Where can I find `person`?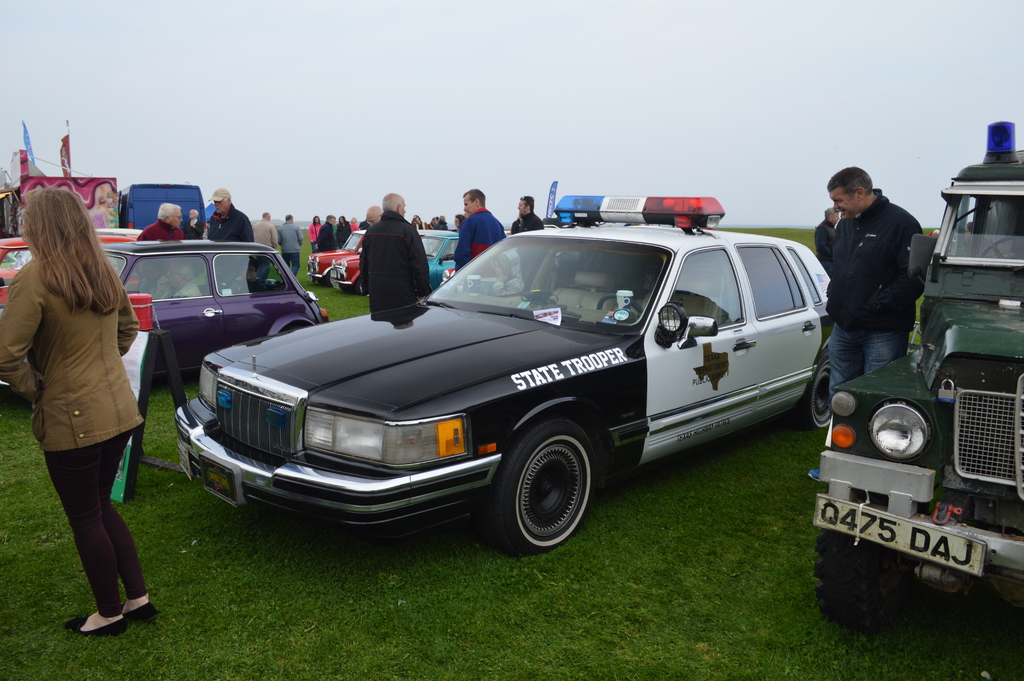
You can find it at BBox(135, 201, 188, 245).
